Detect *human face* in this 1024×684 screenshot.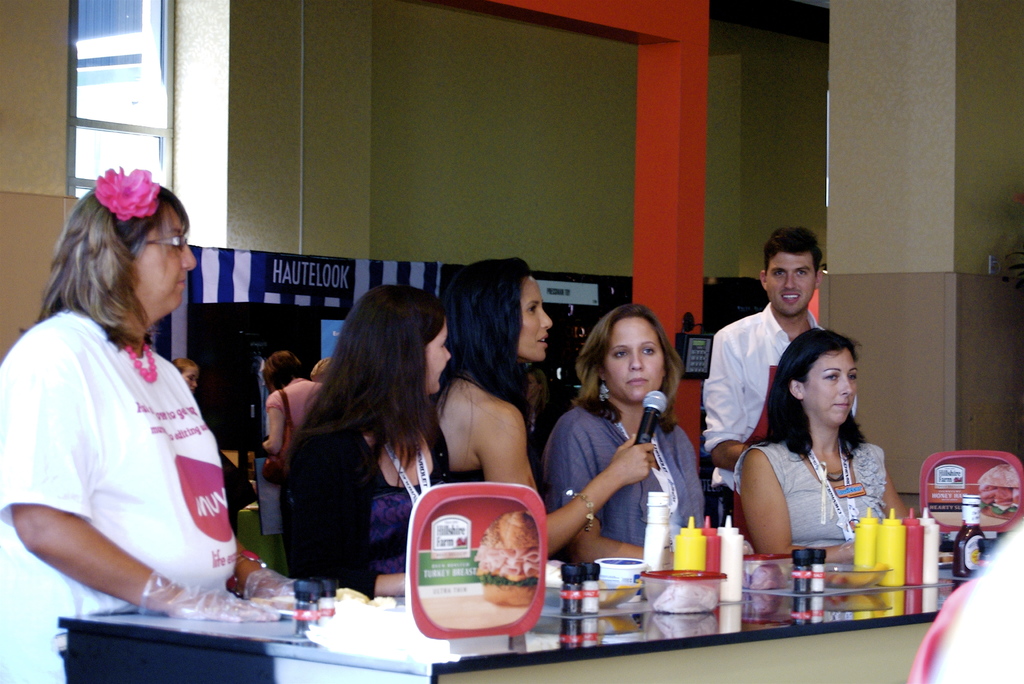
Detection: box(511, 277, 552, 366).
